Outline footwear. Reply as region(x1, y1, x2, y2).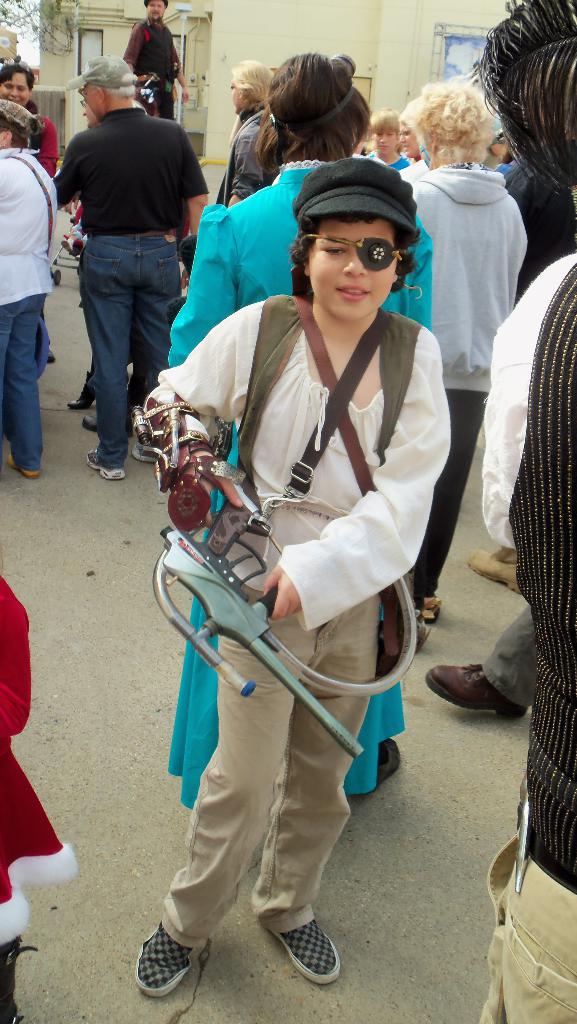
region(46, 340, 60, 365).
